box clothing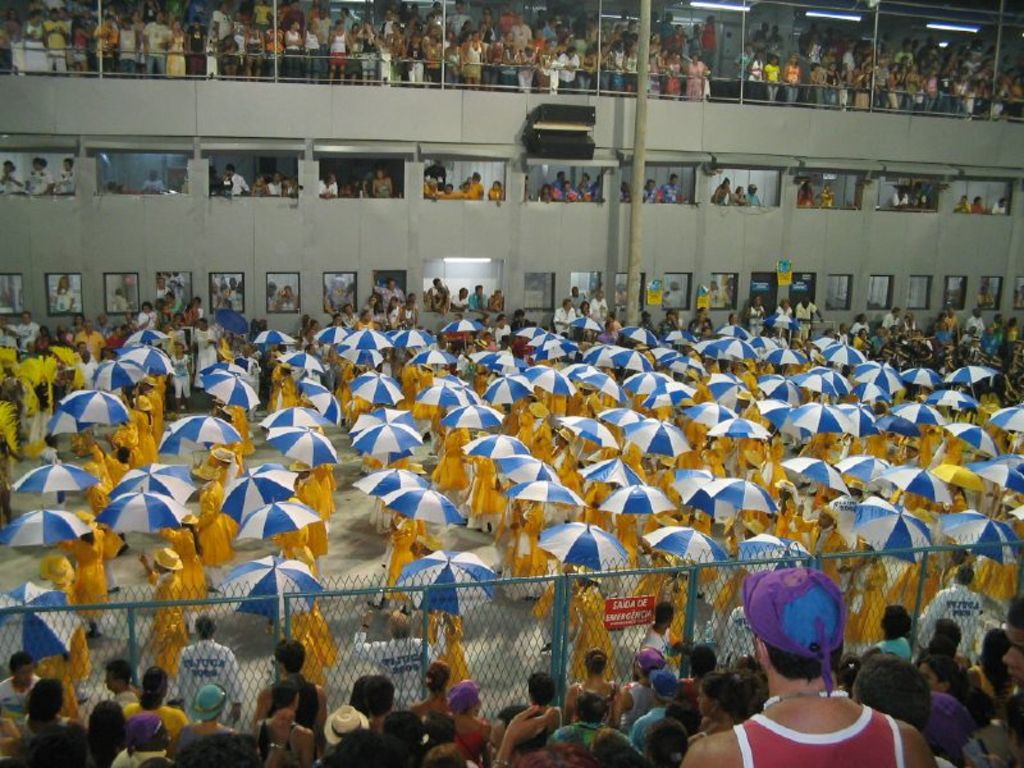
<region>29, 161, 51, 193</region>
